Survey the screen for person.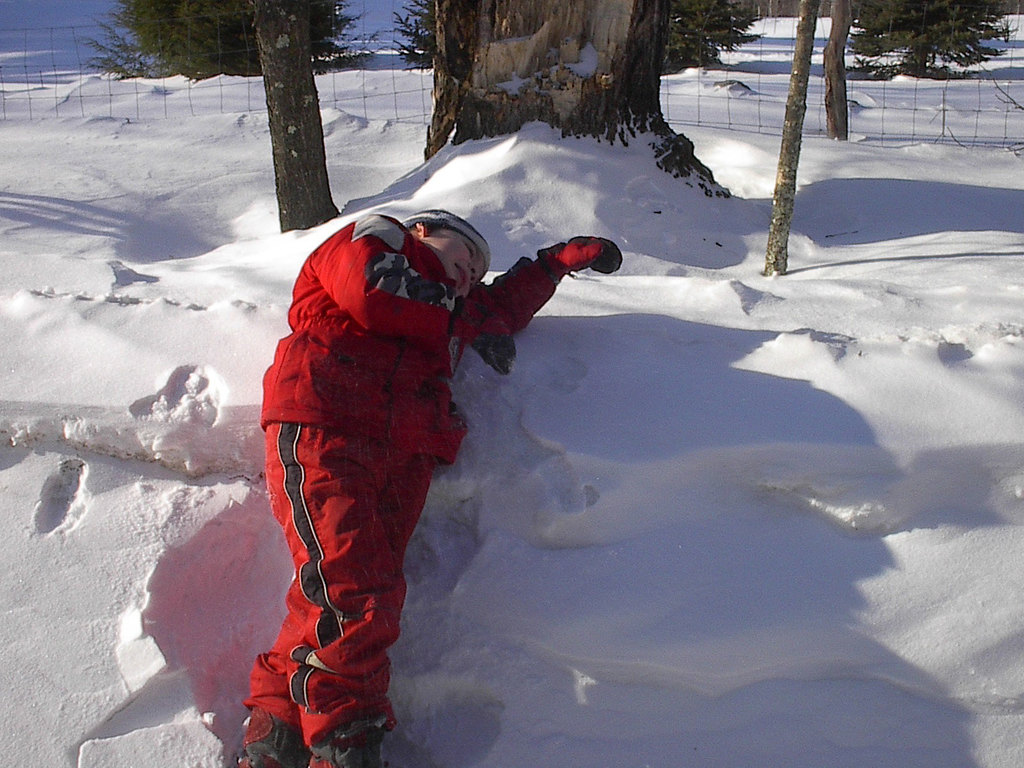
Survey found: [253, 195, 621, 767].
